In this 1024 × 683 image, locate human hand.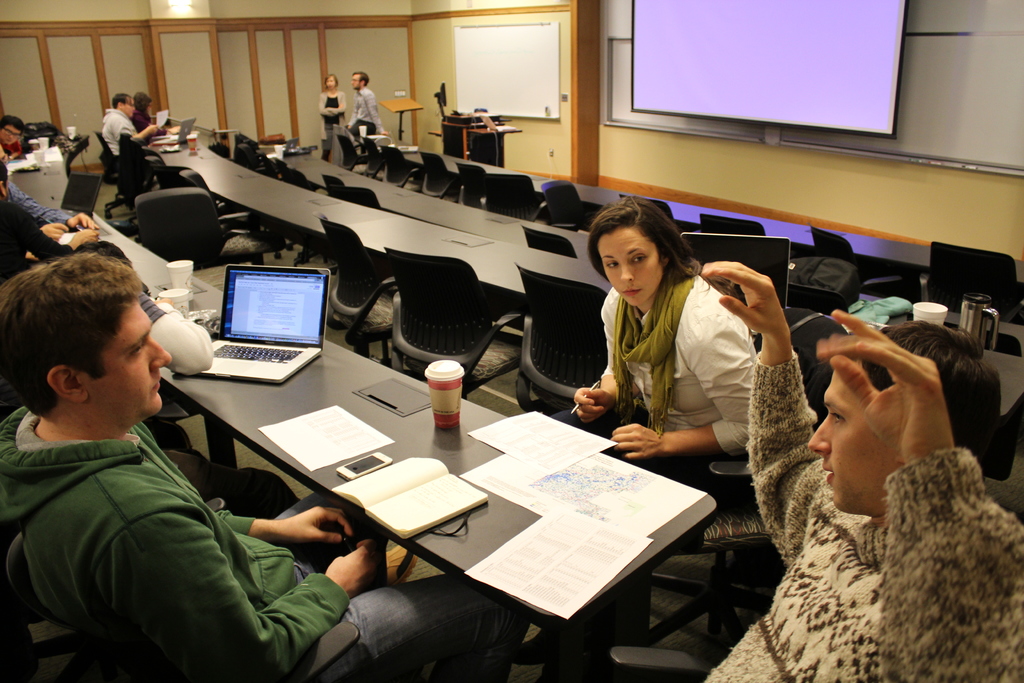
Bounding box: bbox(323, 537, 387, 599).
